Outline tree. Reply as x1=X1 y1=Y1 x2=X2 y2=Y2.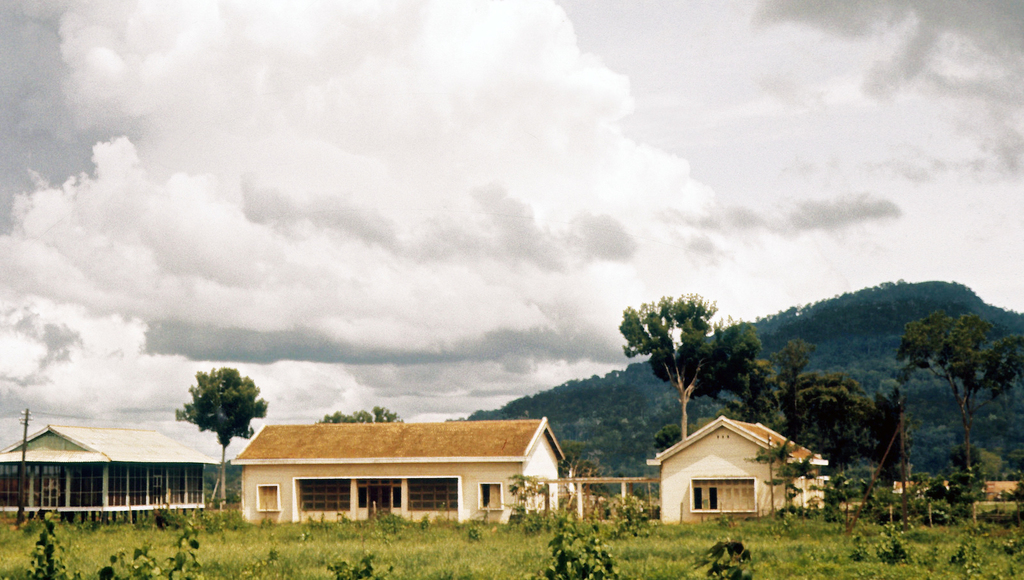
x1=170 y1=360 x2=261 y2=483.
